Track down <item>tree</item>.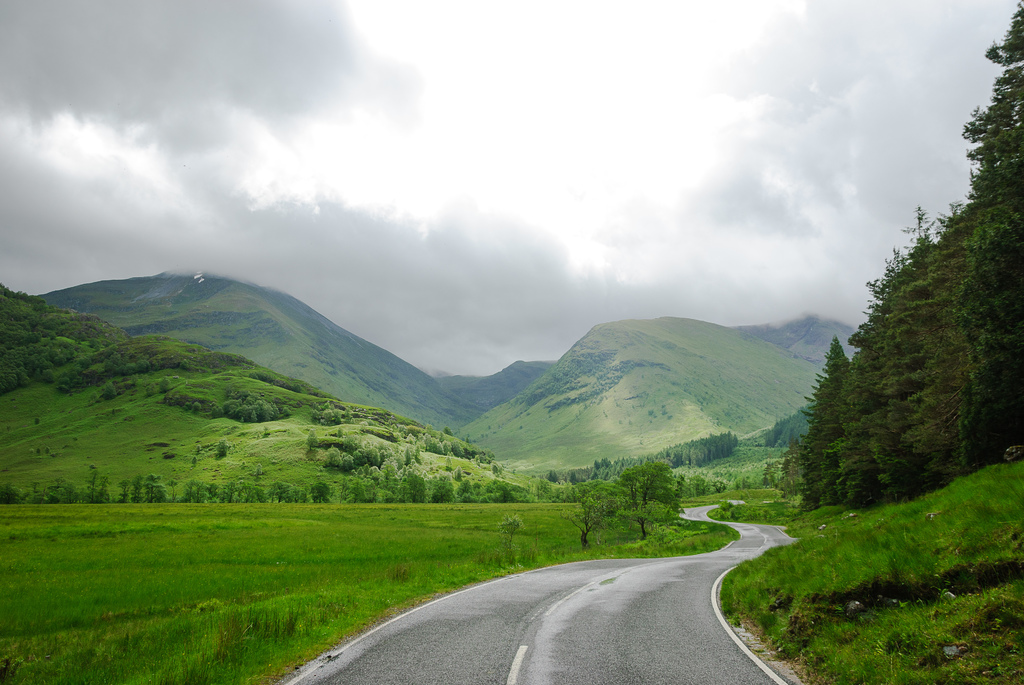
Tracked to <region>616, 458, 678, 546</region>.
